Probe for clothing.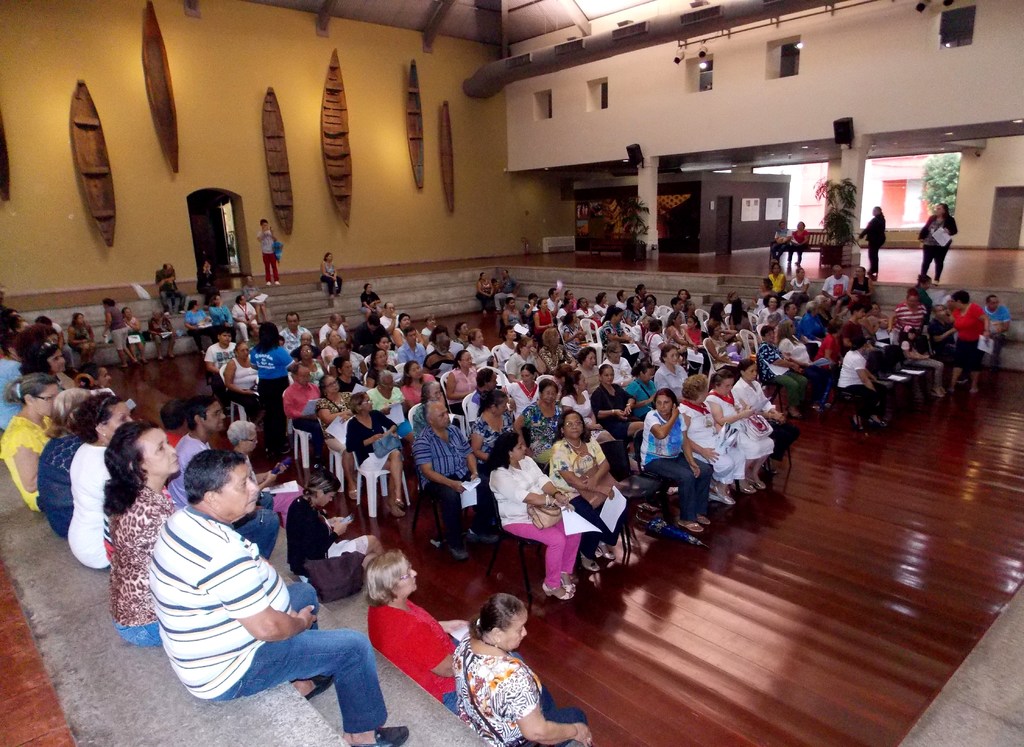
Probe result: rect(496, 336, 519, 363).
